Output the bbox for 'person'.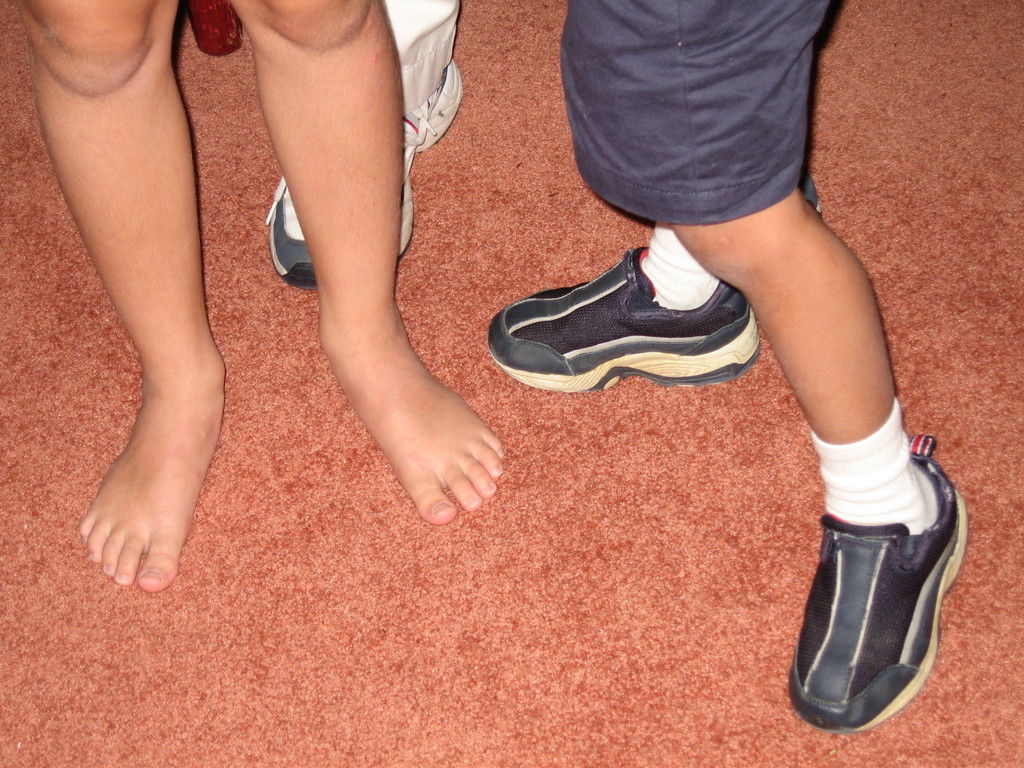
region(6, 0, 504, 598).
